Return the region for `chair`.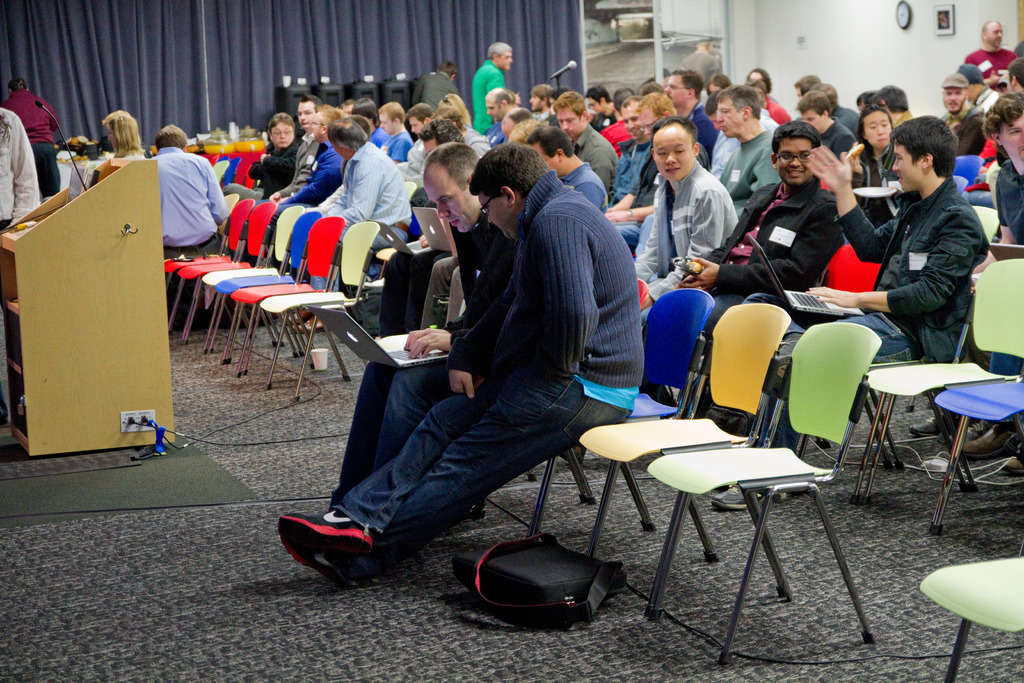
Rect(212, 157, 229, 178).
